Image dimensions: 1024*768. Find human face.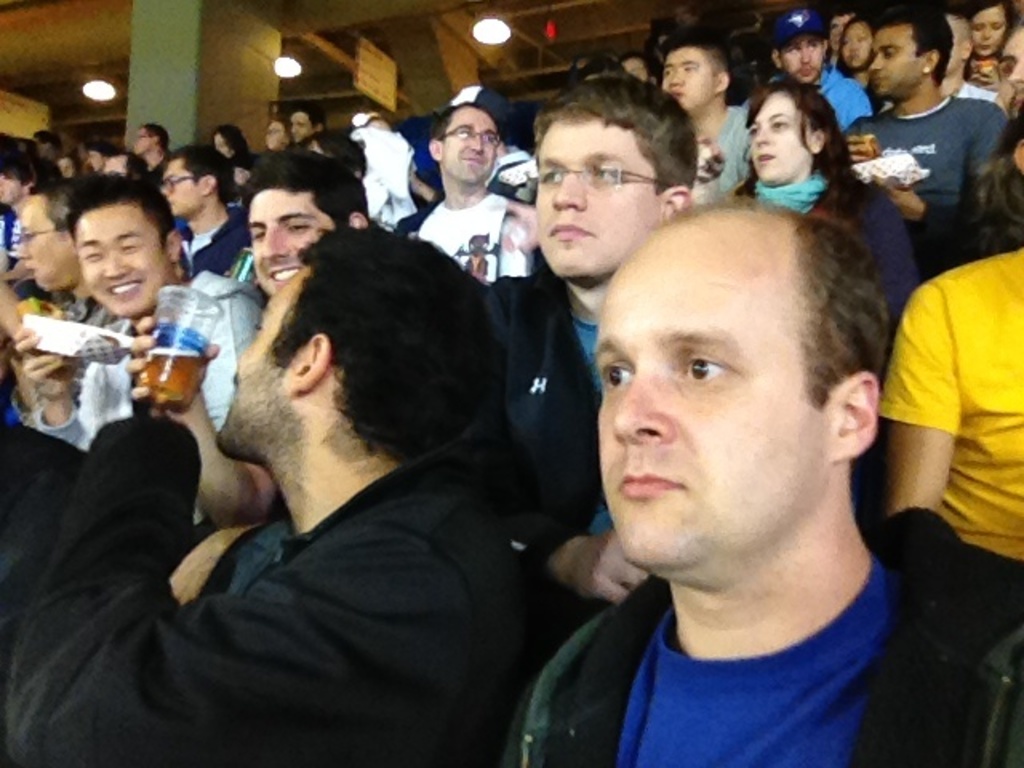
80 213 173 314.
